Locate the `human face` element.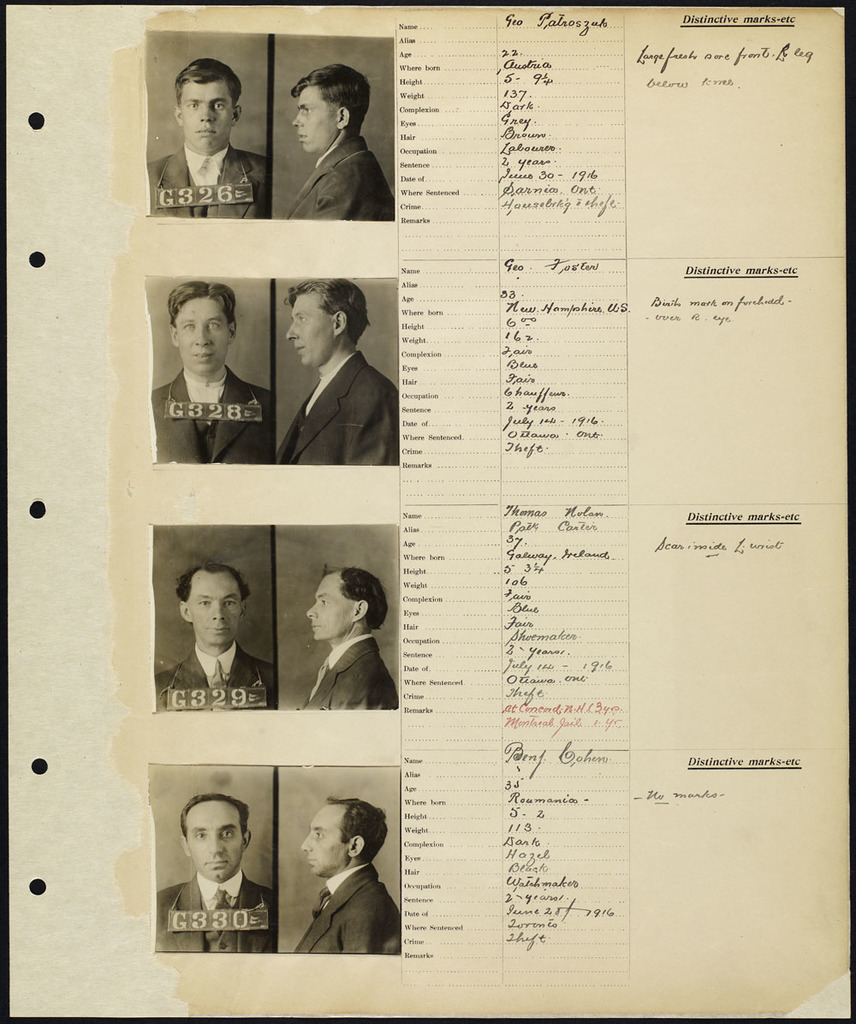
Element bbox: <region>184, 801, 241, 882</region>.
